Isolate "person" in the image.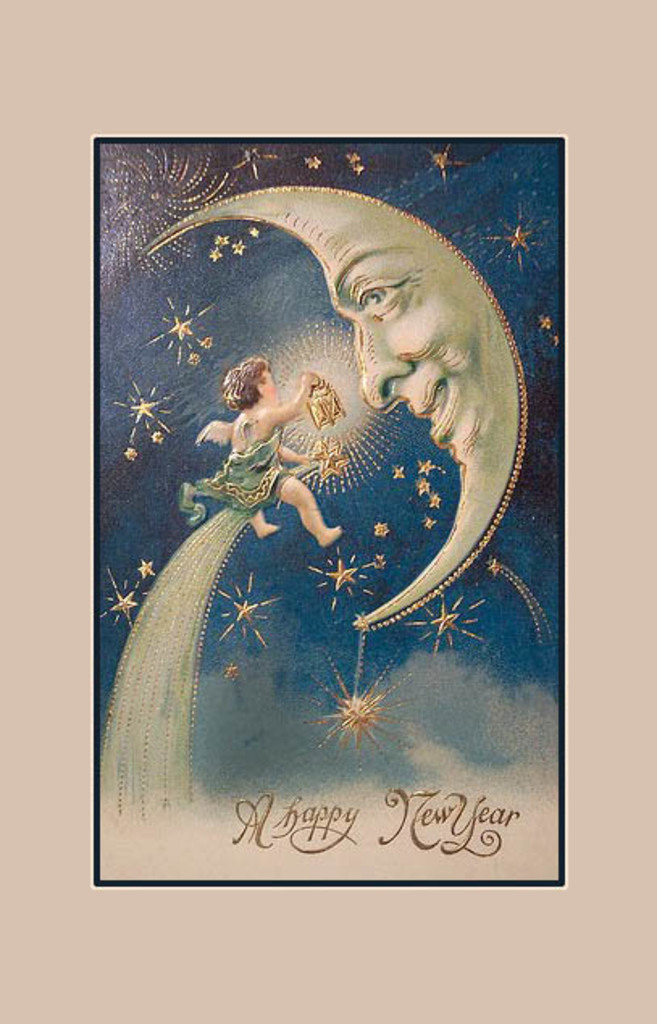
Isolated region: bbox=(173, 355, 347, 543).
